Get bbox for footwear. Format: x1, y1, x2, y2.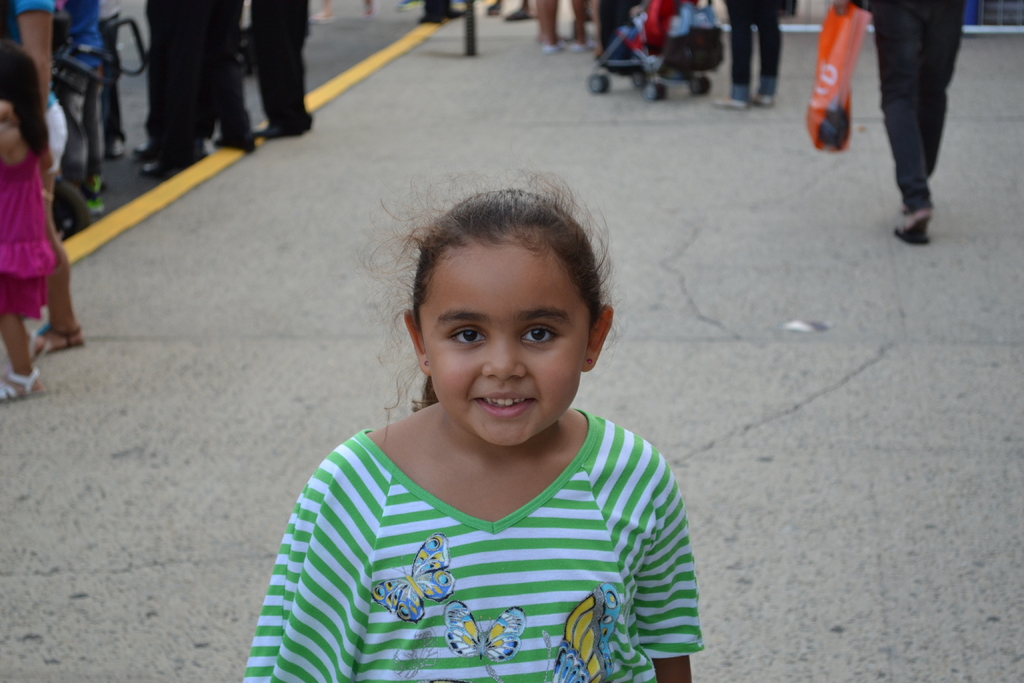
897, 165, 962, 234.
